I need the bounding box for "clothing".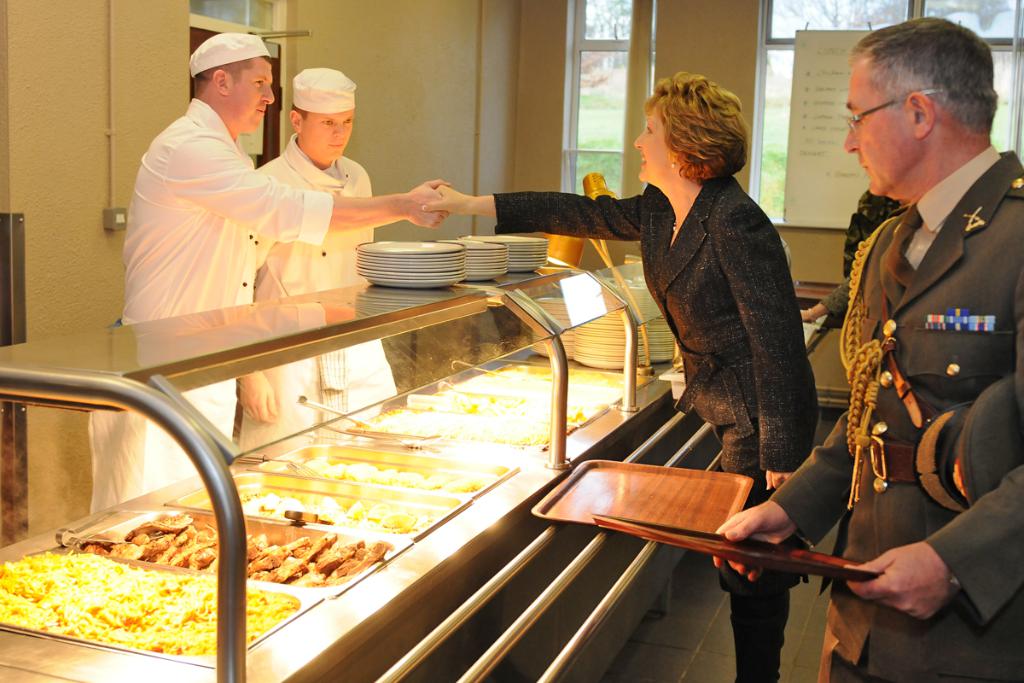
Here it is: bbox=(245, 138, 394, 462).
